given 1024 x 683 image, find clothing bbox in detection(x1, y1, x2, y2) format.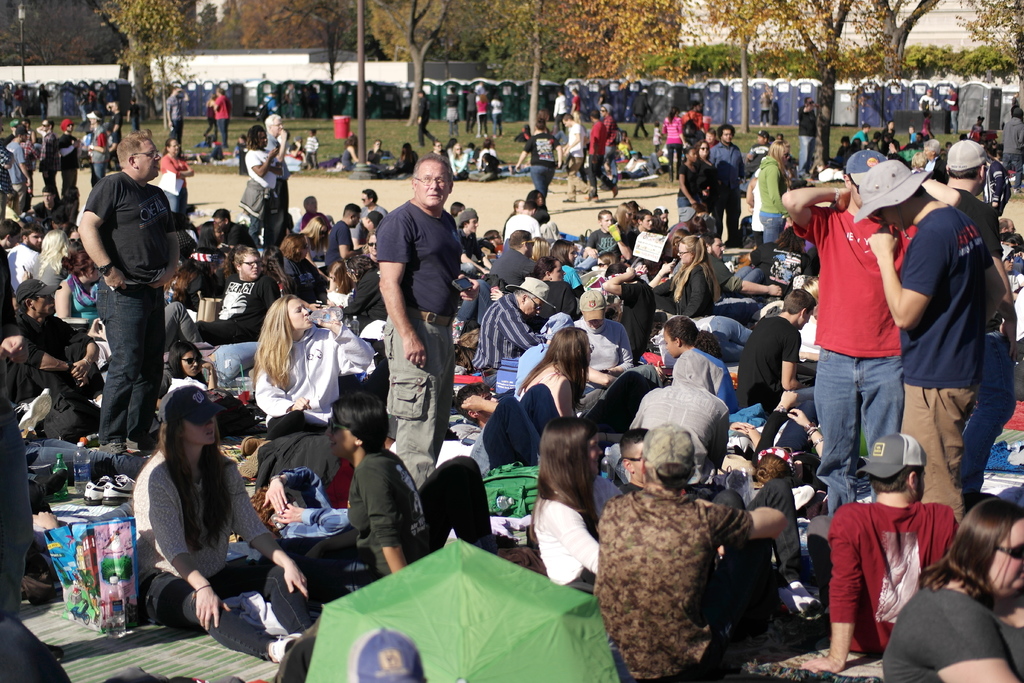
detection(239, 149, 277, 236).
